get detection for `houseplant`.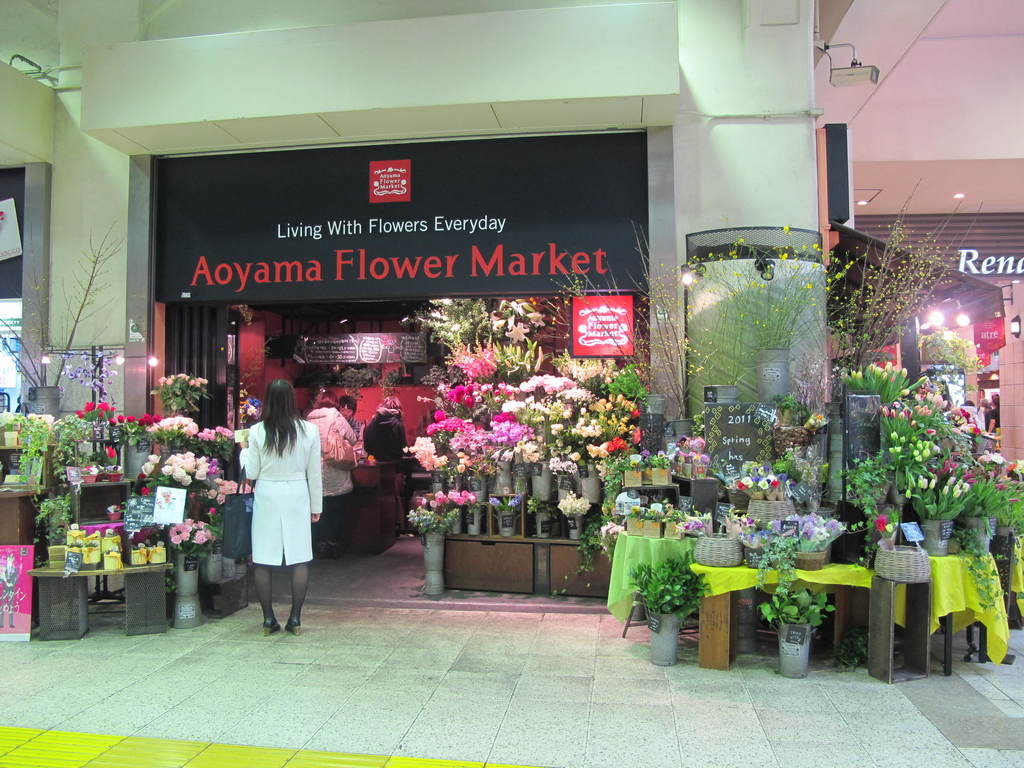
Detection: 156, 369, 209, 419.
